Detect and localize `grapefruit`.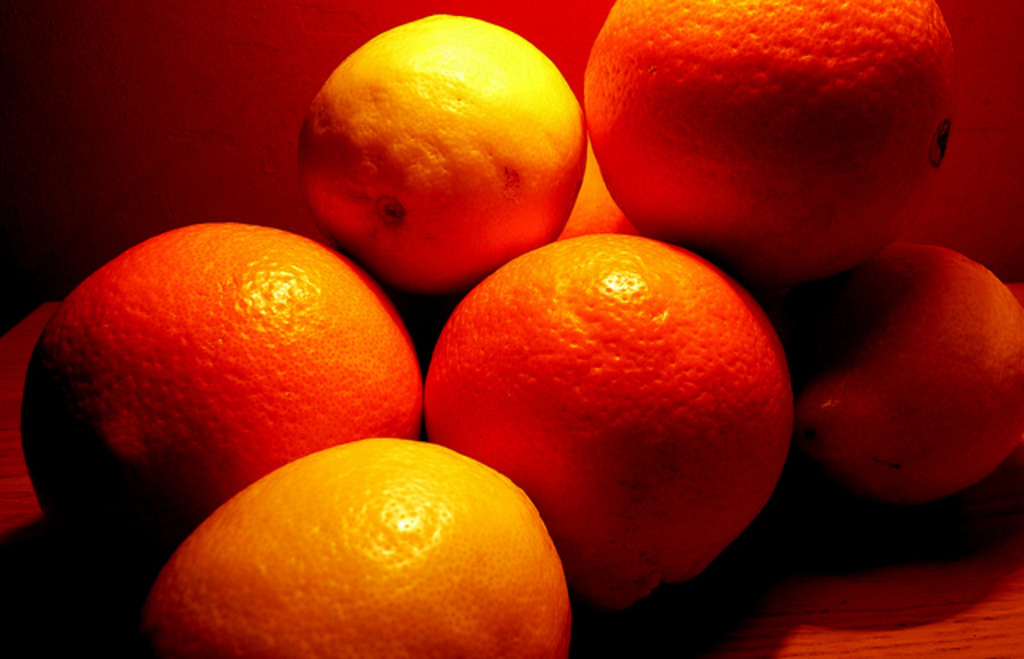
Localized at {"x1": 422, "y1": 227, "x2": 792, "y2": 606}.
